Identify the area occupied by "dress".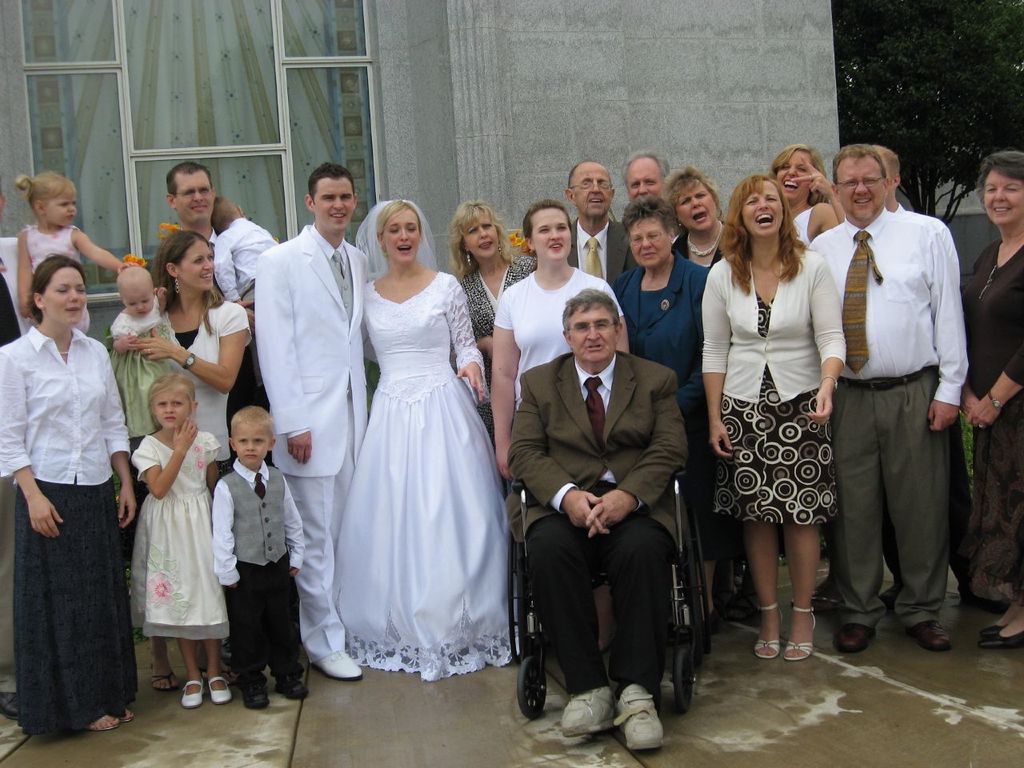
Area: [x1=109, y1=293, x2=182, y2=437].
